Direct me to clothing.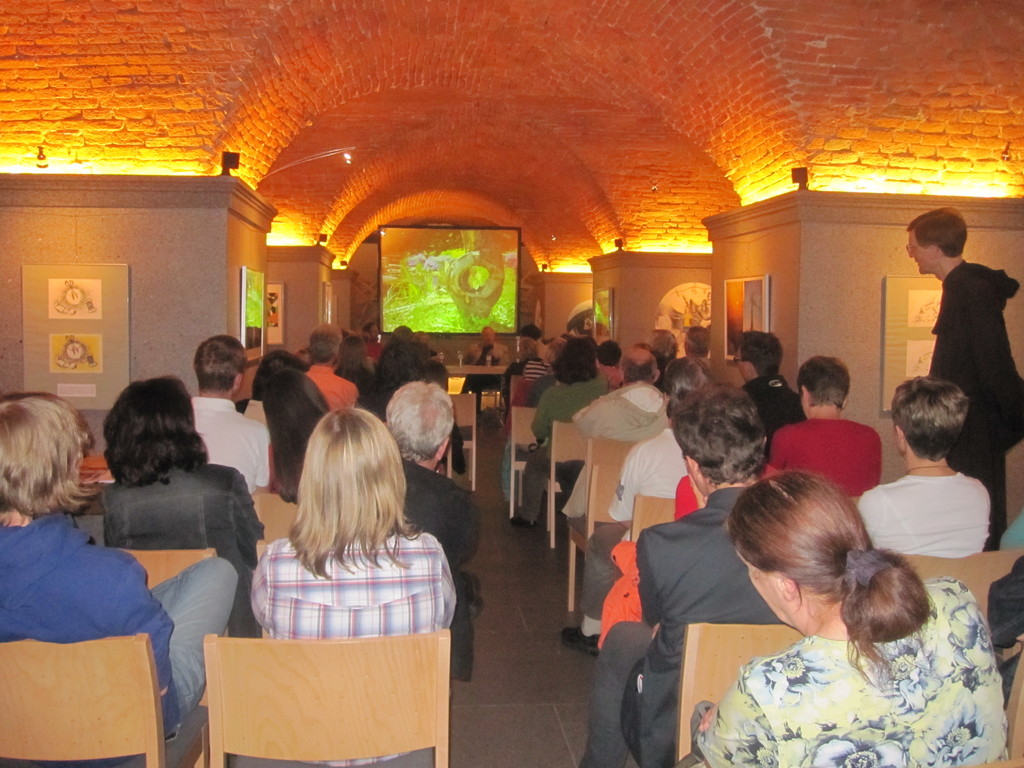
Direction: 927 255 1023 537.
